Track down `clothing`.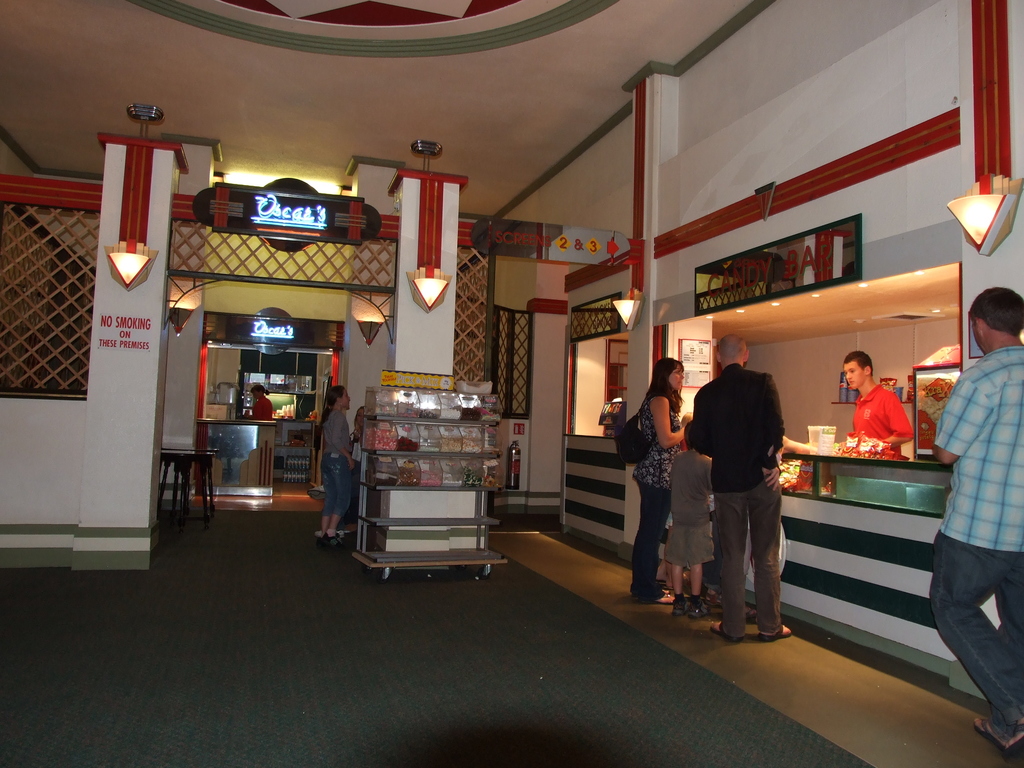
Tracked to pyautogui.locateOnScreen(849, 376, 912, 460).
